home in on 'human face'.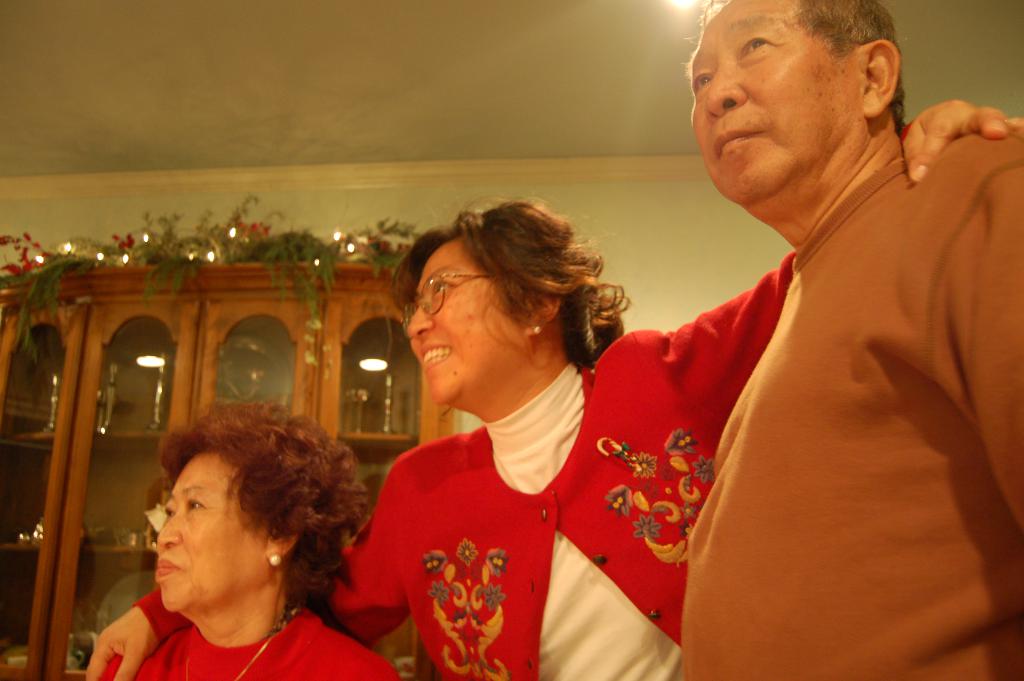
Homed in at x1=689 y1=0 x2=866 y2=206.
